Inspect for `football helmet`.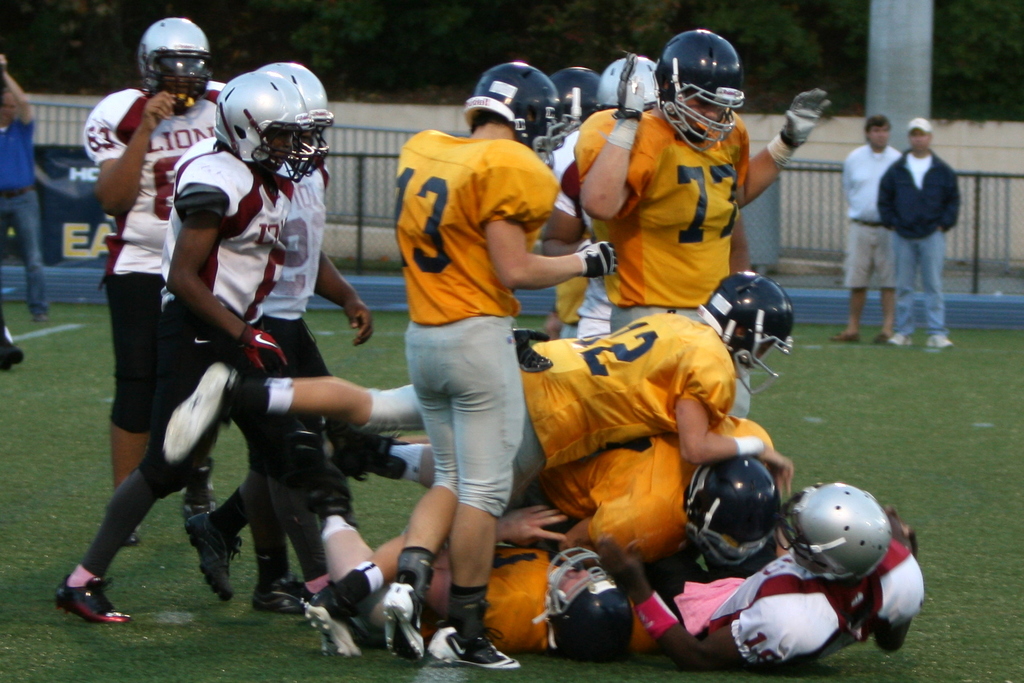
Inspection: {"x1": 136, "y1": 10, "x2": 215, "y2": 115}.
